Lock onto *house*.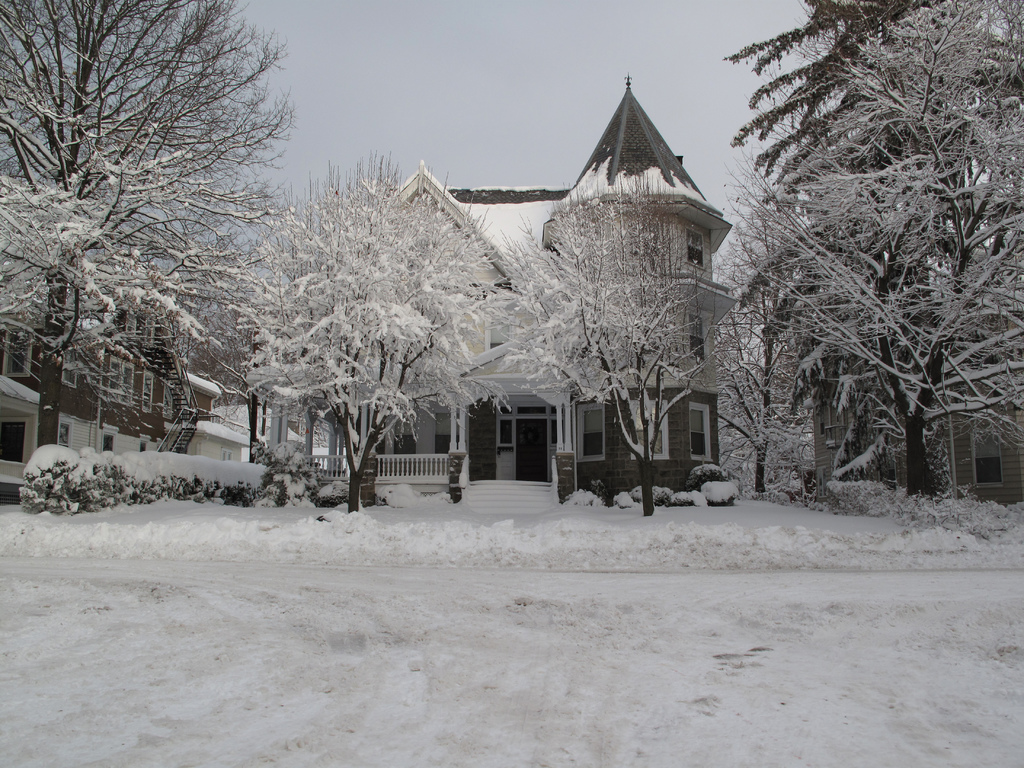
Locked: region(0, 270, 193, 488).
